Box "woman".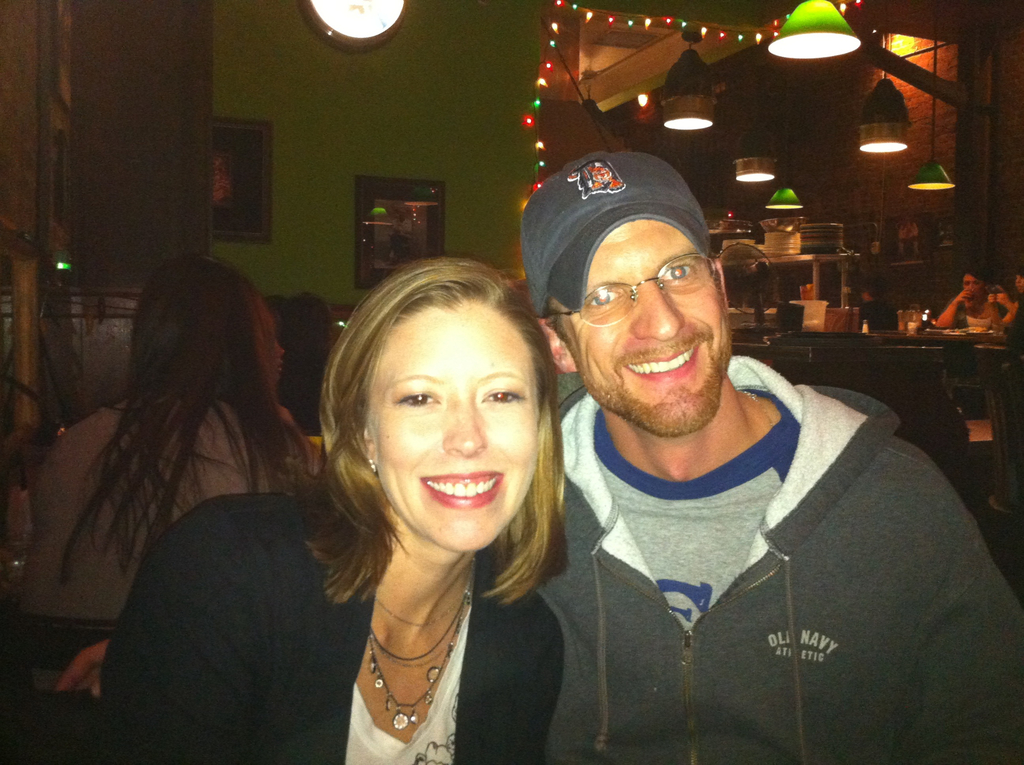
Rect(253, 252, 611, 753).
